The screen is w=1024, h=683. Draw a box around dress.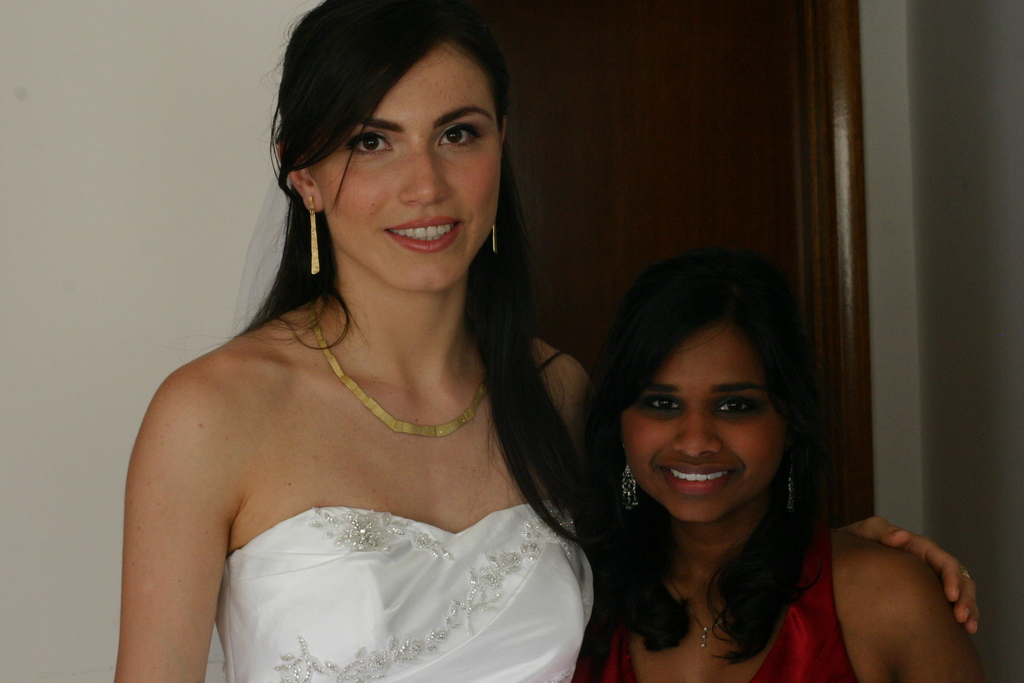
region(212, 506, 600, 682).
